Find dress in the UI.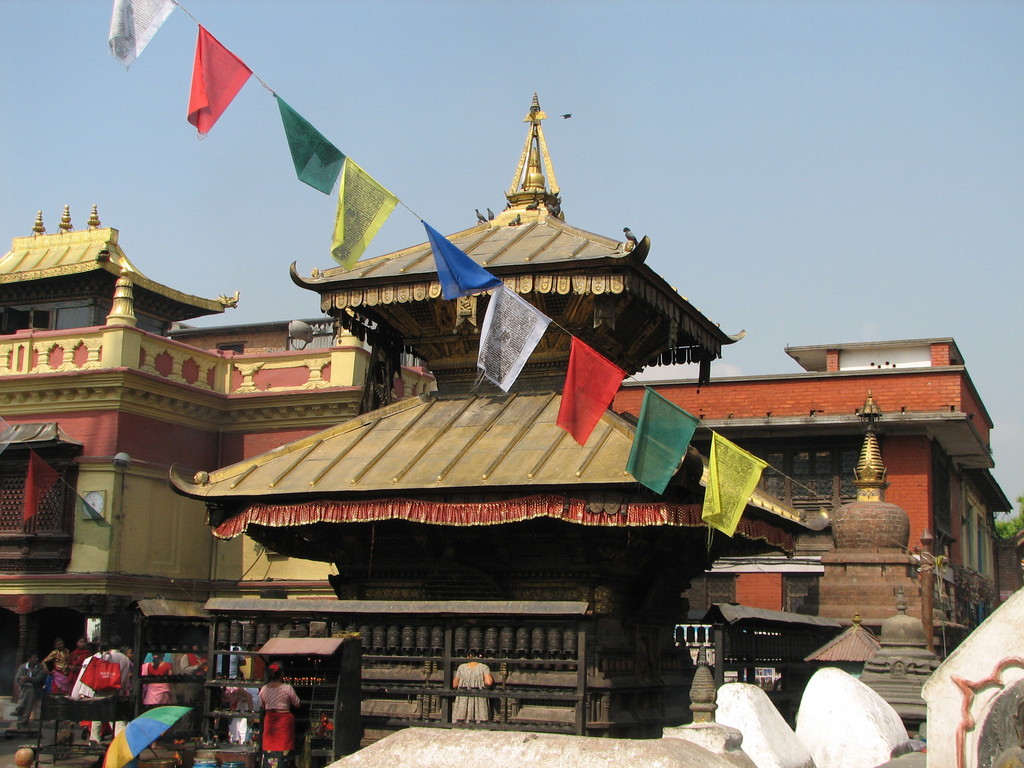
UI element at <region>52, 648, 70, 696</region>.
